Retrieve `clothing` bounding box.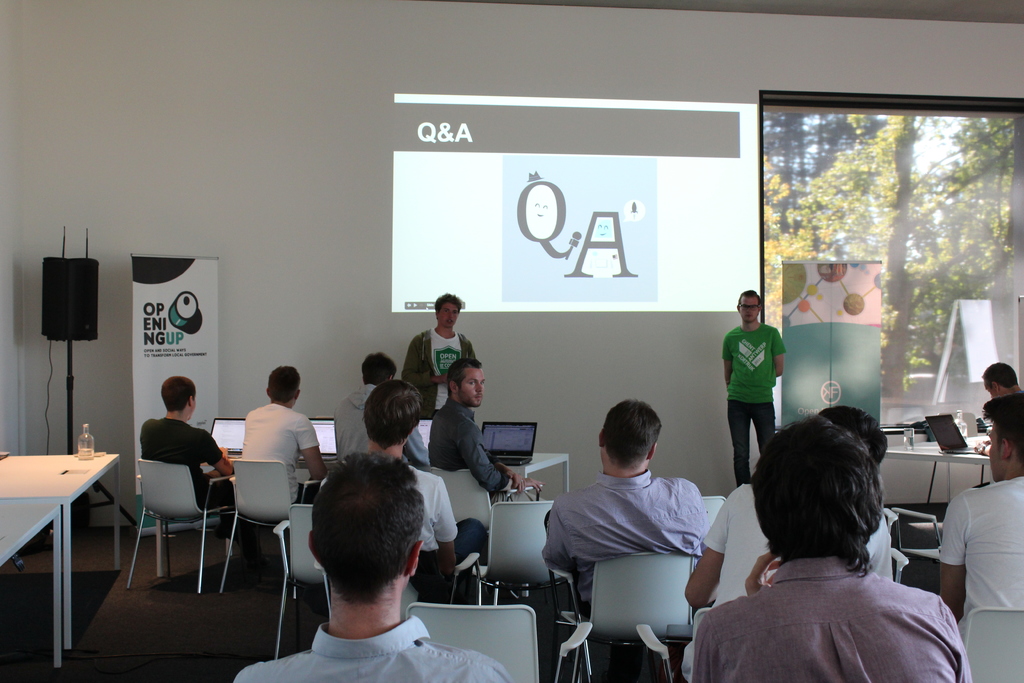
Bounding box: box(332, 383, 427, 462).
